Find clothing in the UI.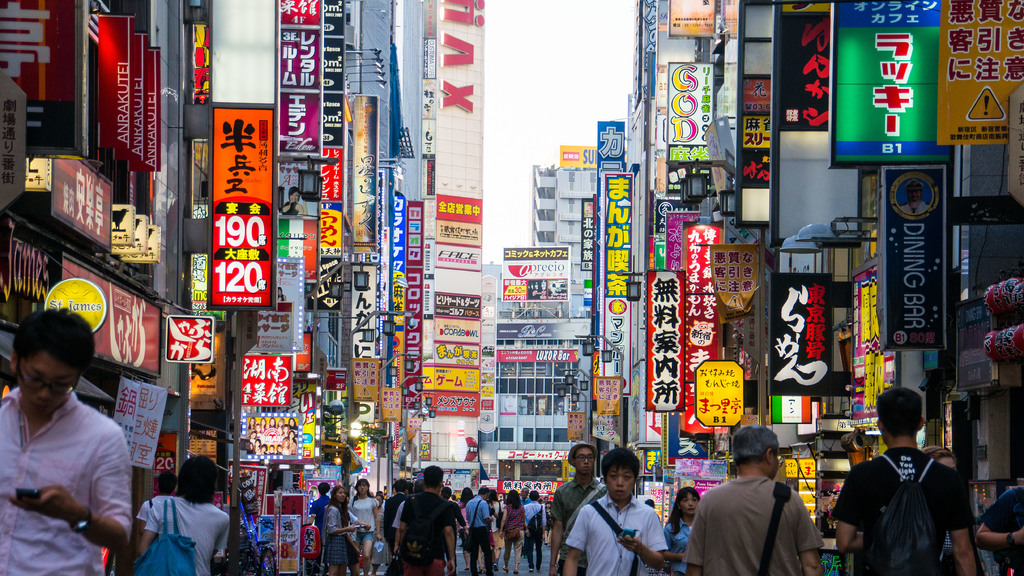
UI element at box(982, 492, 1023, 575).
